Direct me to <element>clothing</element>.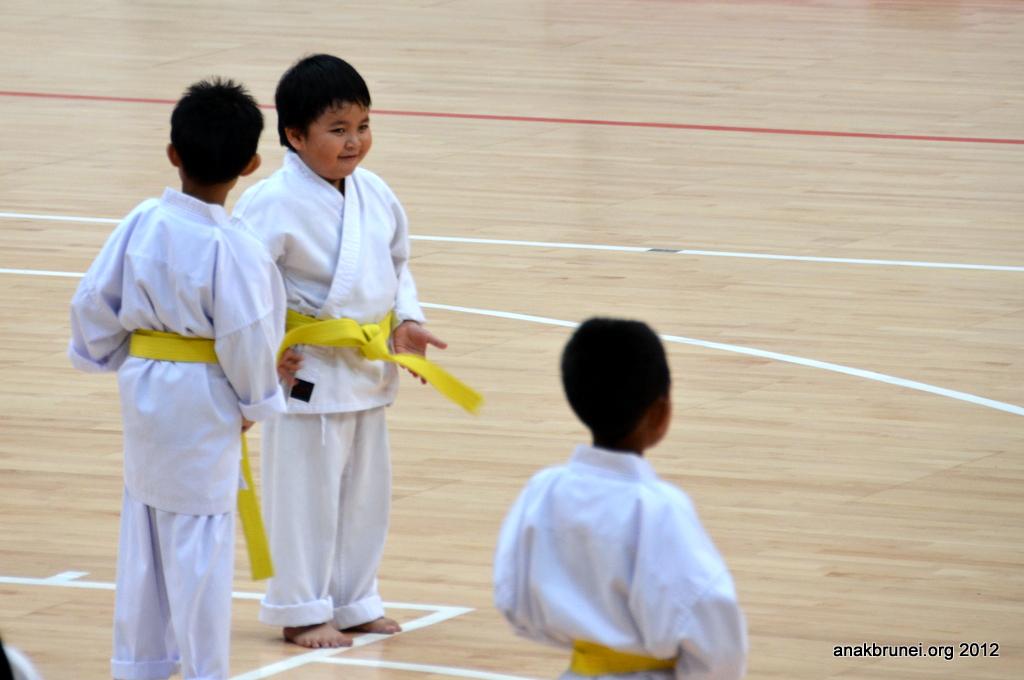
Direction: (left=225, top=150, right=423, bottom=635).
